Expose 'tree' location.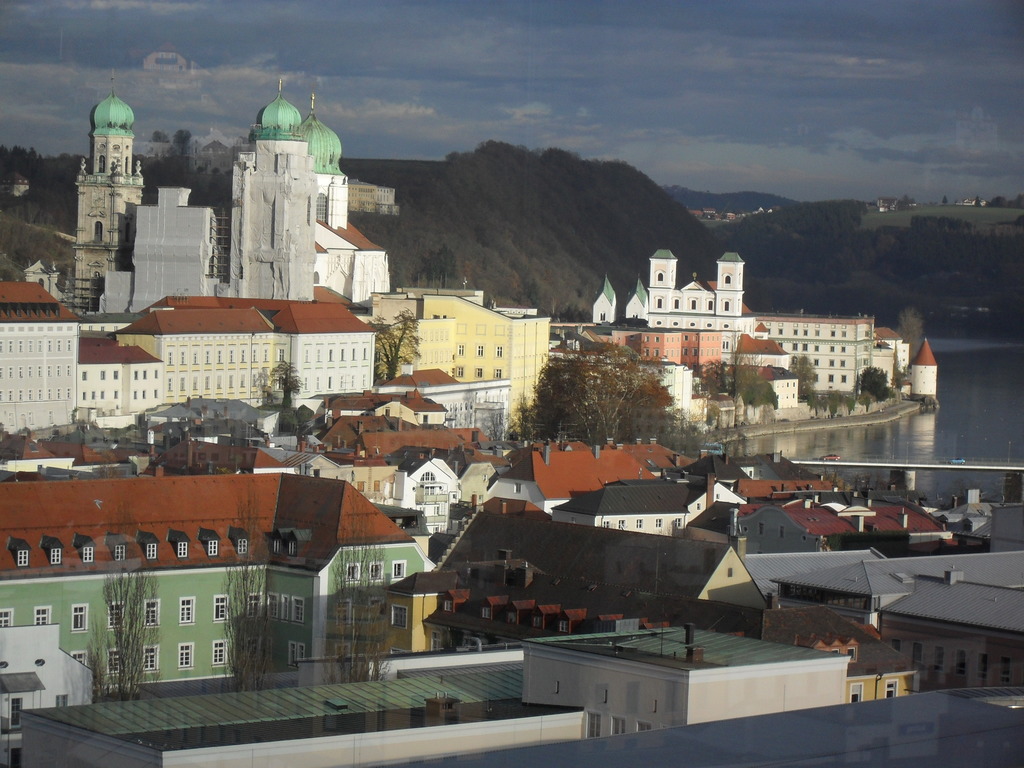
Exposed at [left=174, top=131, right=191, bottom=136].
